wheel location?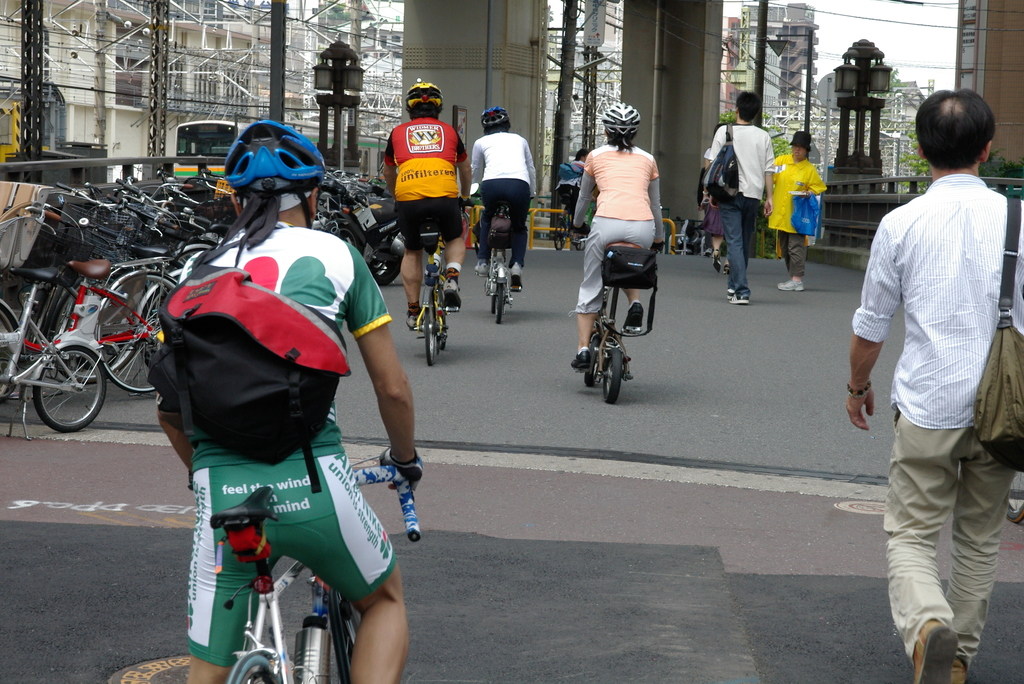
326 583 362 683
